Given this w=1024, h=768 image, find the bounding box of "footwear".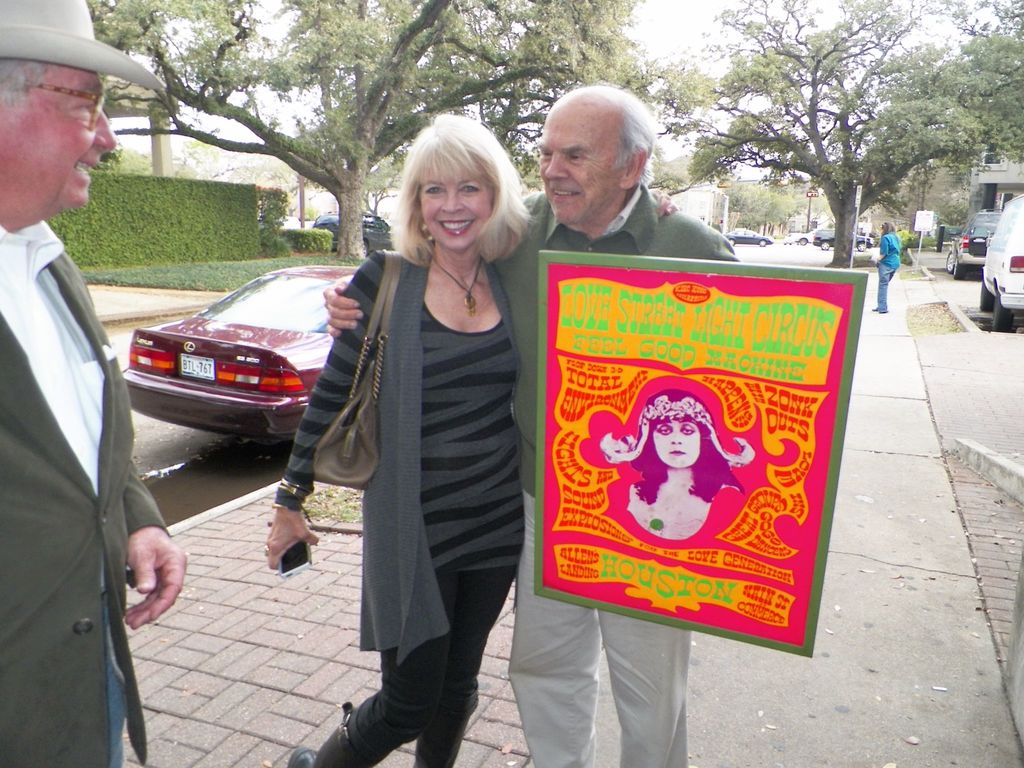
414,694,479,767.
